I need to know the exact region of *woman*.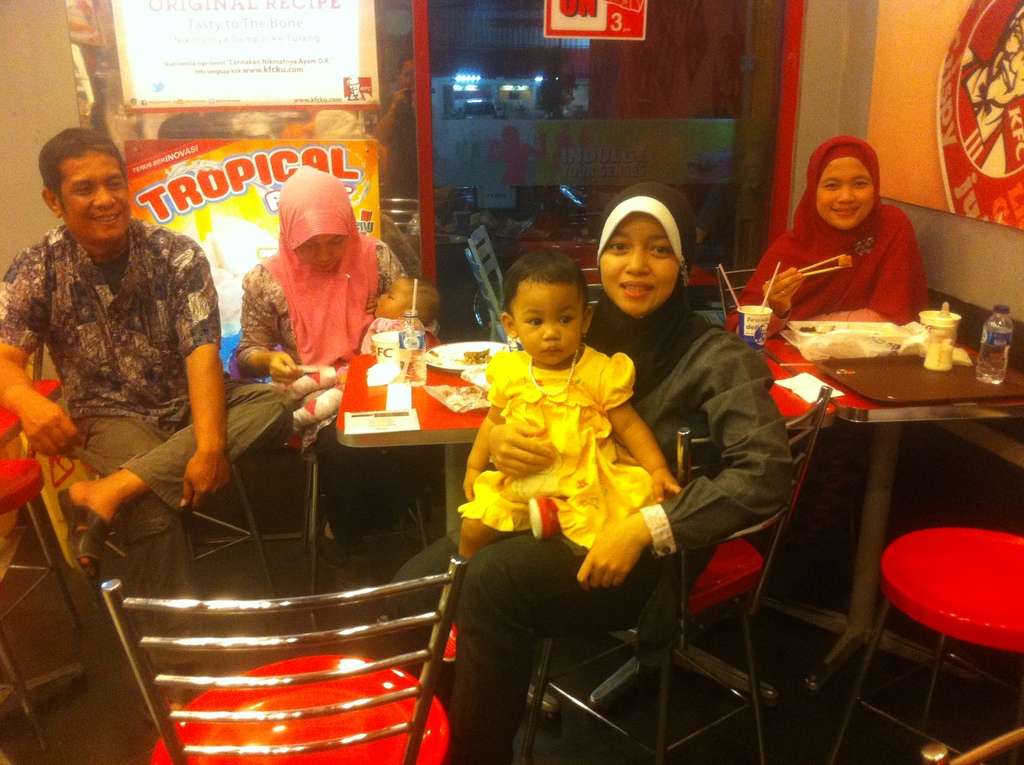
Region: {"left": 384, "top": 185, "right": 790, "bottom": 764}.
